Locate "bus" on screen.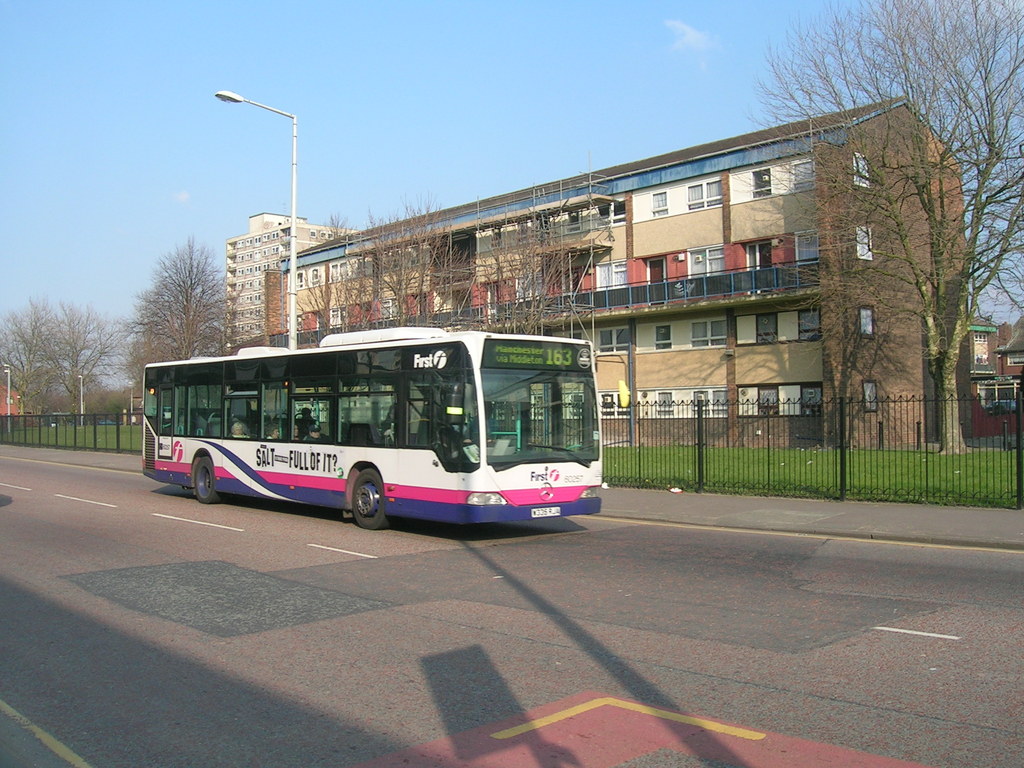
On screen at <bbox>138, 326, 634, 531</bbox>.
